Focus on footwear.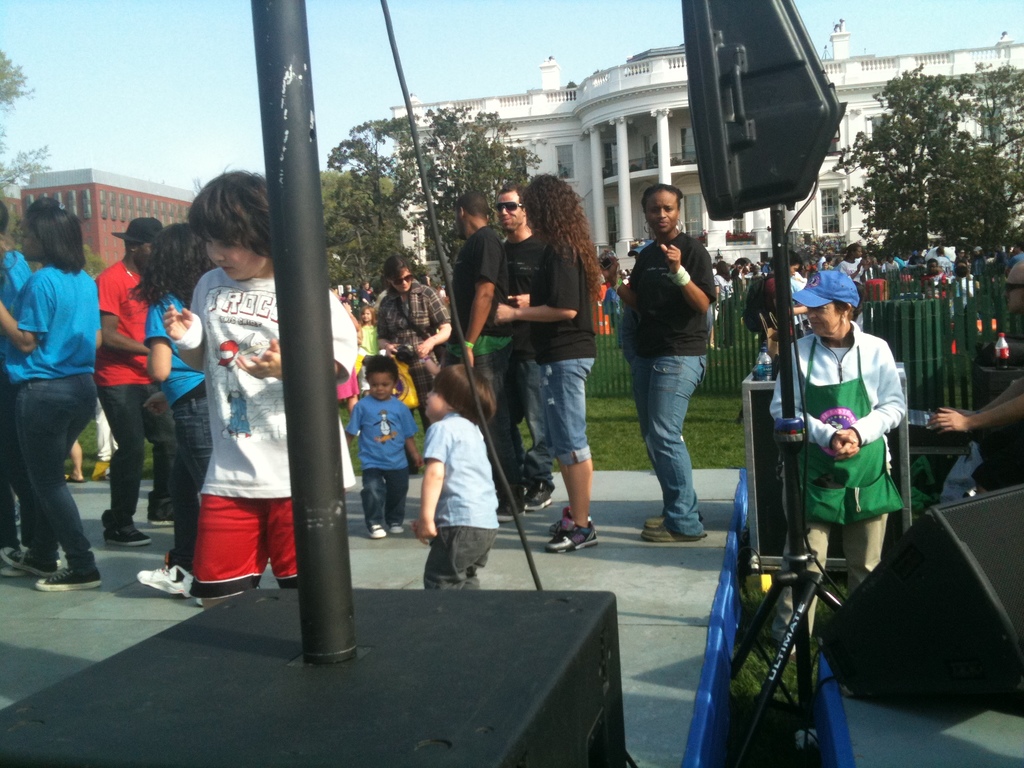
Focused at left=360, top=522, right=383, bottom=538.
